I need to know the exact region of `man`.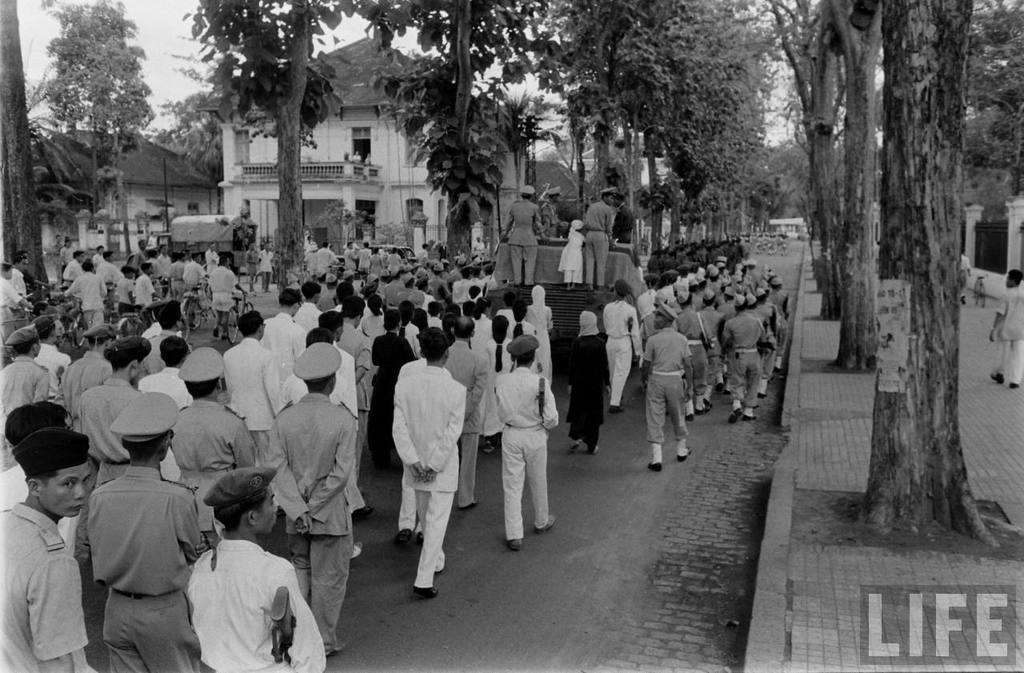
Region: BBox(66, 256, 108, 331).
